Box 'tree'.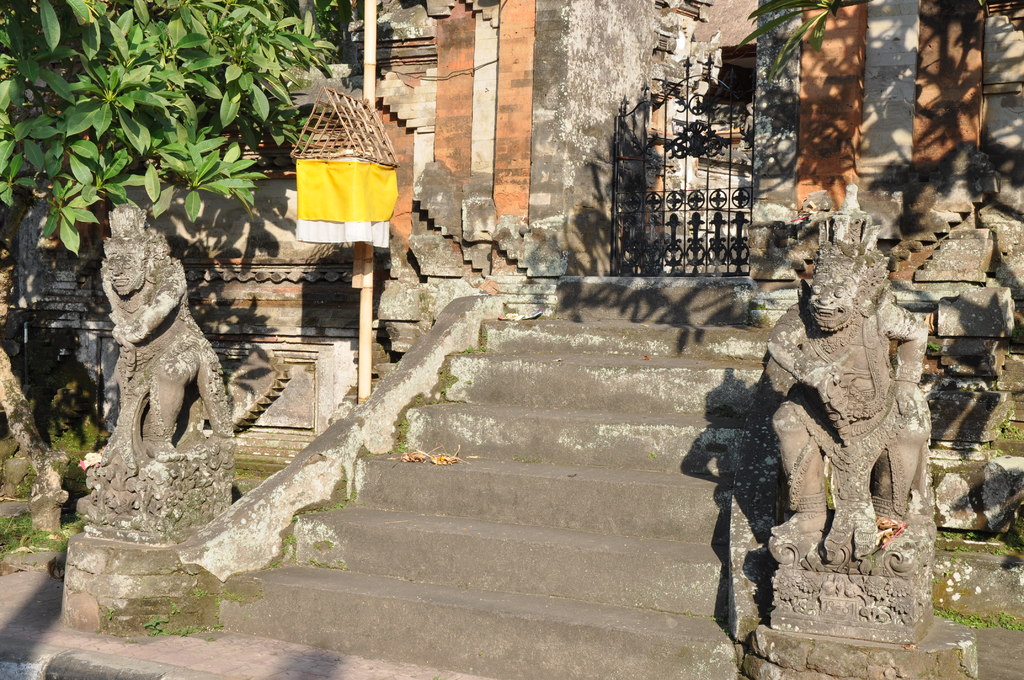
[13, 1, 340, 289].
